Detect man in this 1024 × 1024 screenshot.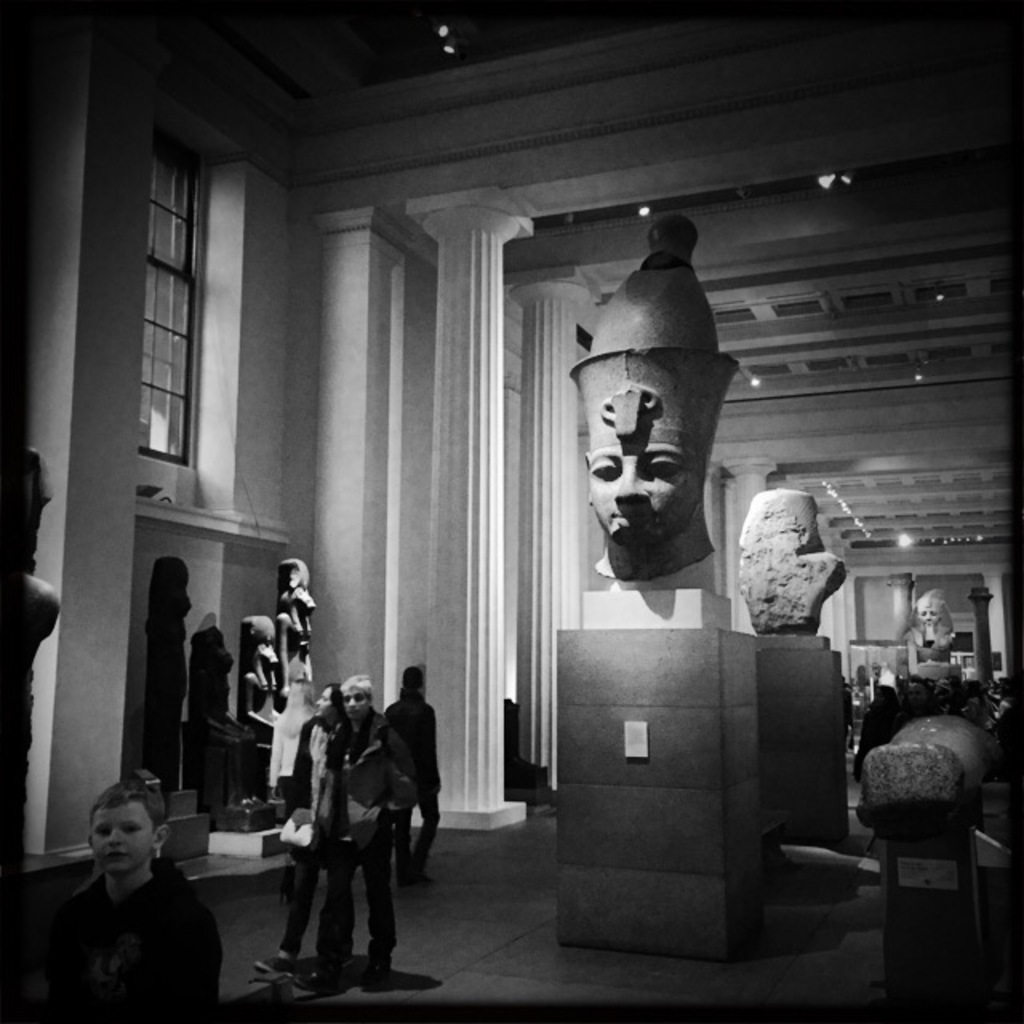
Detection: locate(270, 674, 410, 992).
